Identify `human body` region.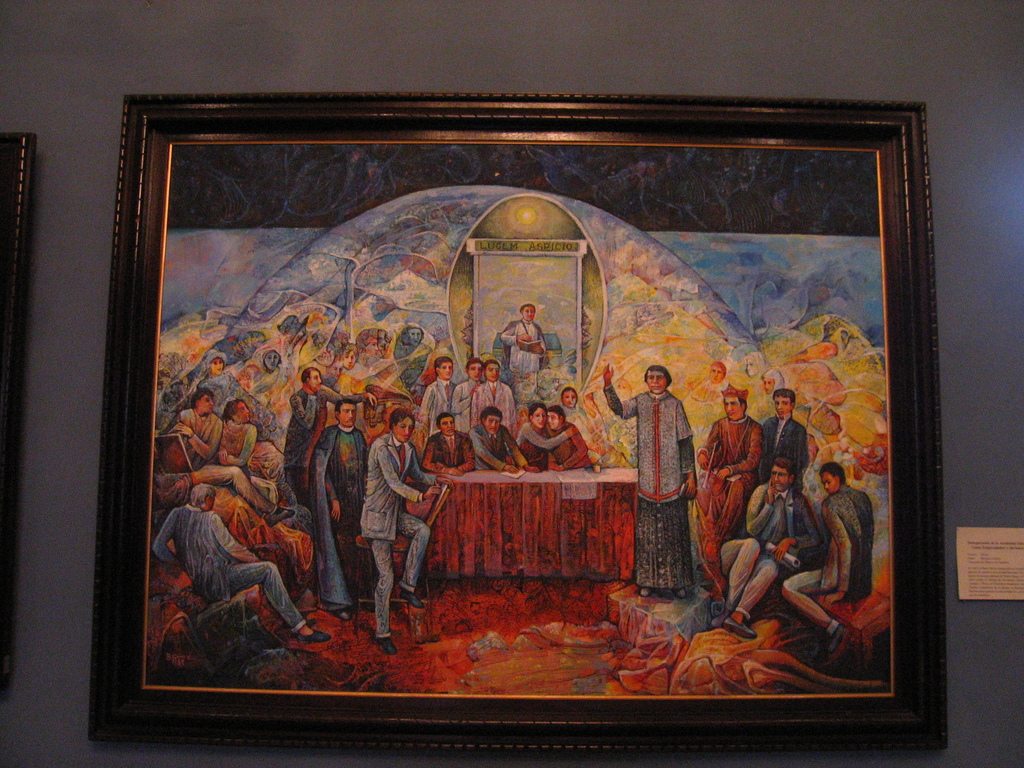
Region: BBox(781, 481, 876, 657).
